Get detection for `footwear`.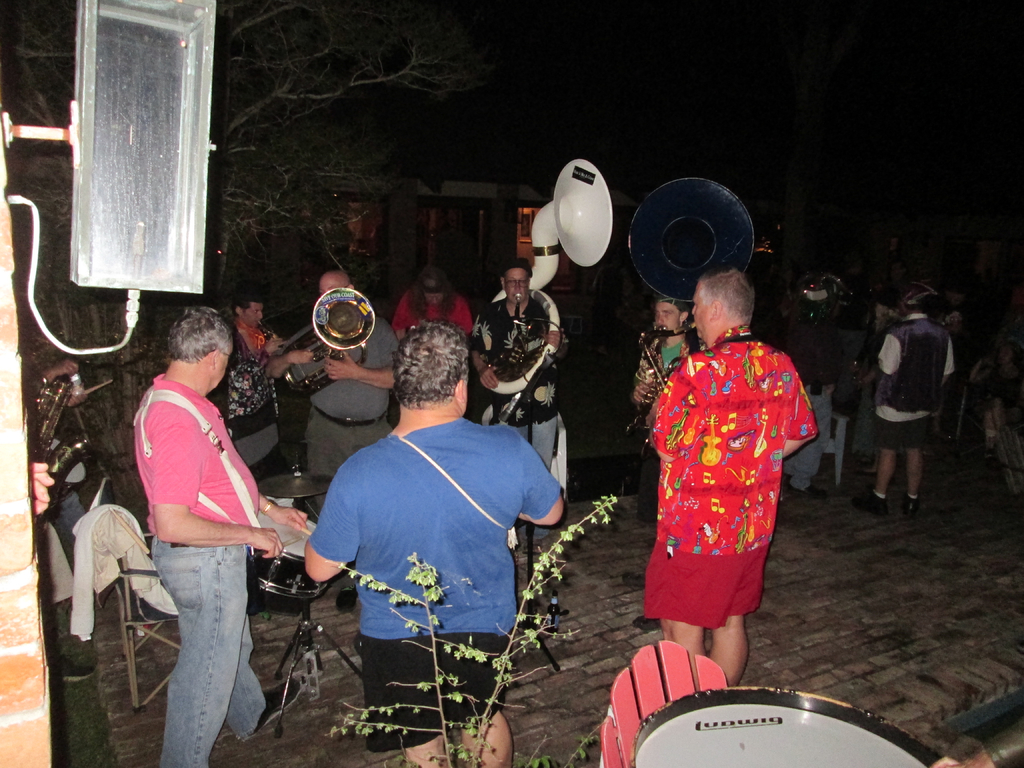
Detection: bbox(796, 486, 824, 500).
